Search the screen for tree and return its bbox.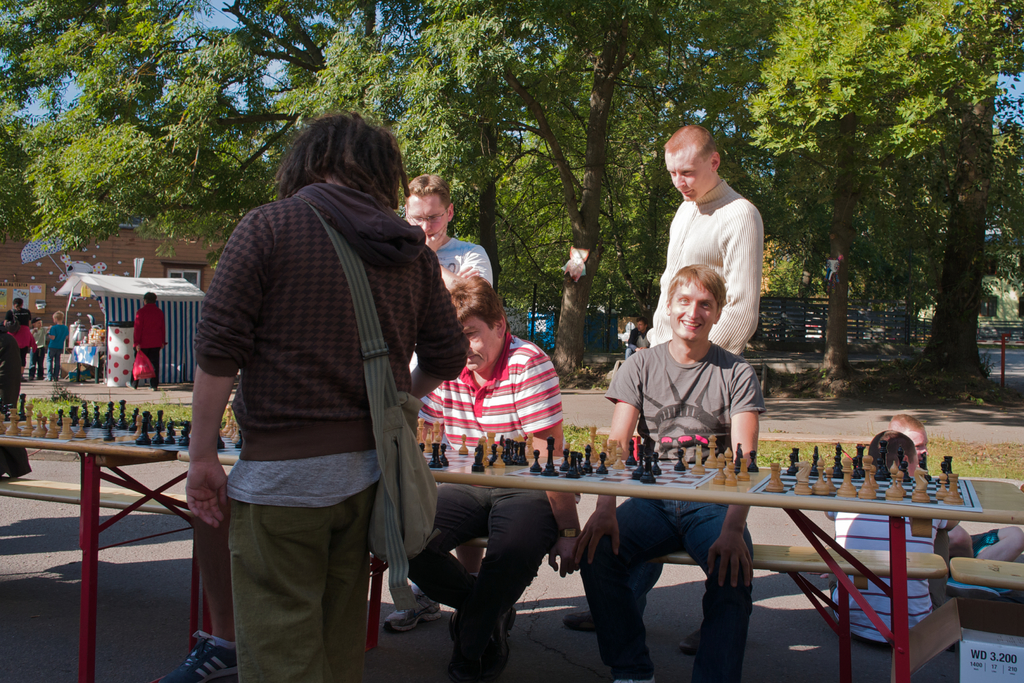
Found: [363, 0, 575, 297].
